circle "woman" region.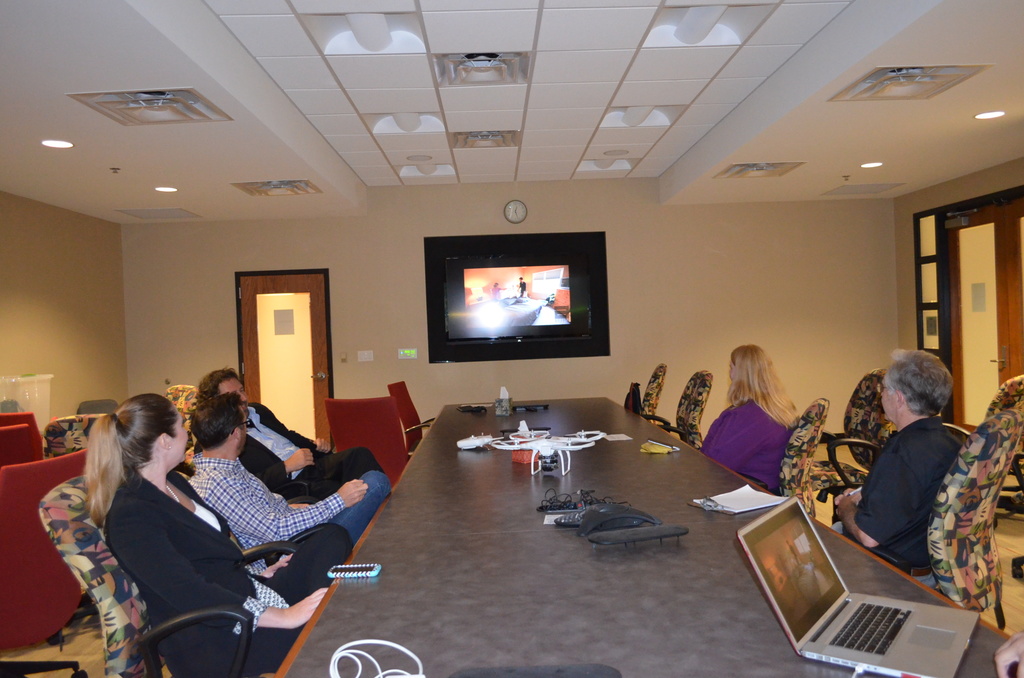
Region: (60,374,287,665).
